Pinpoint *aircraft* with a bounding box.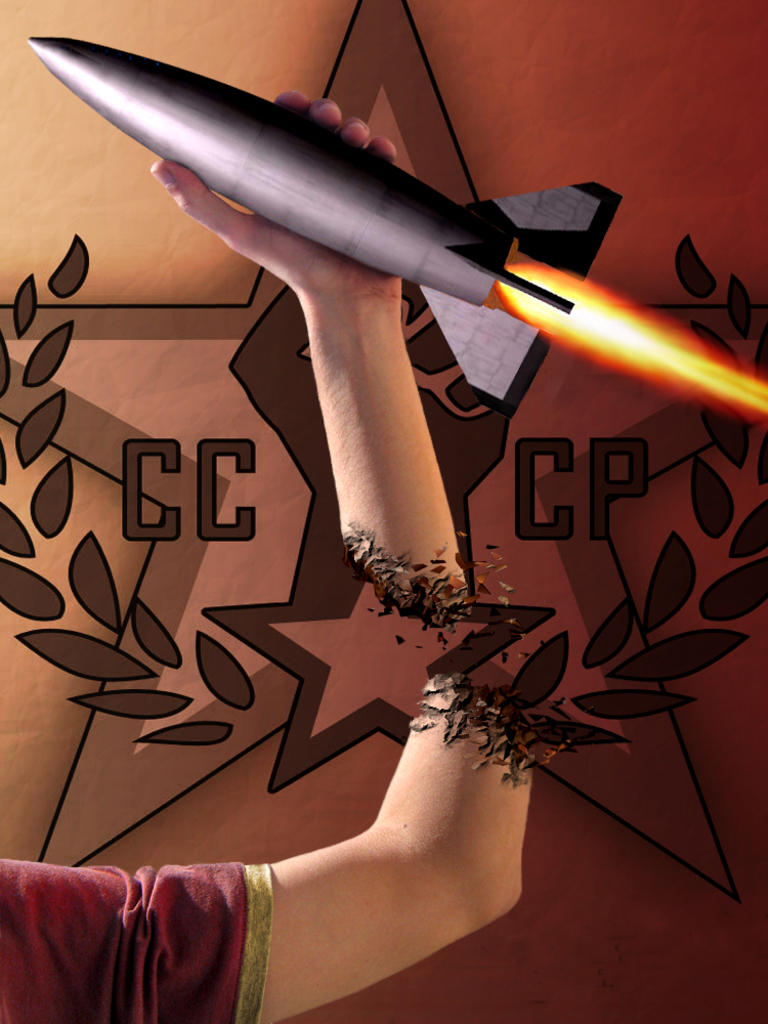
box(22, 30, 629, 418).
